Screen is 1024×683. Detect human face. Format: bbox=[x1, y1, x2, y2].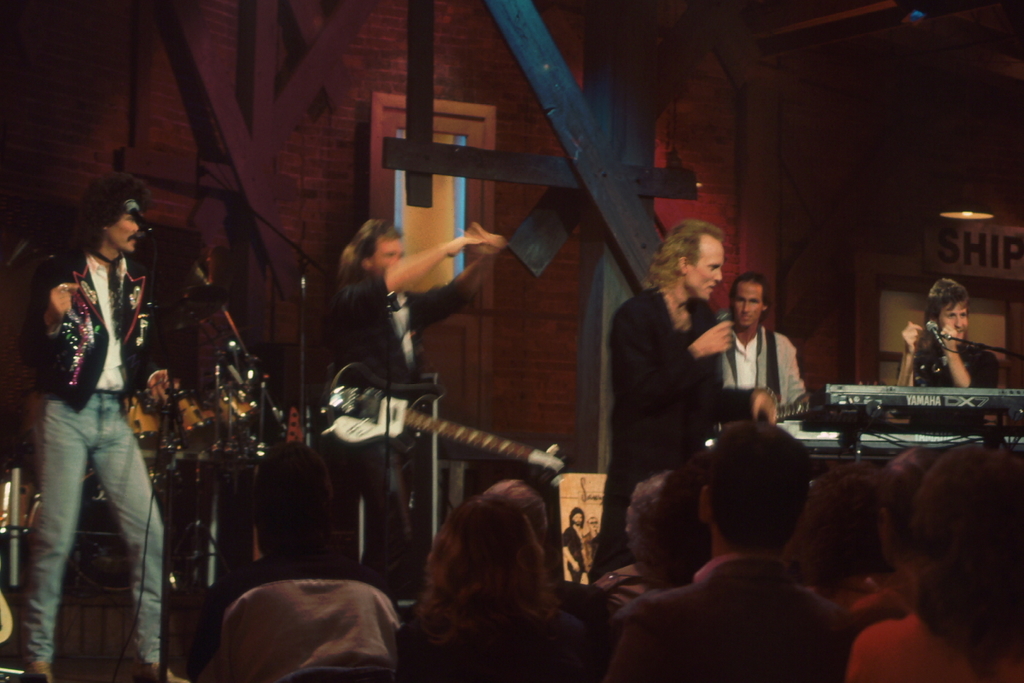
bbox=[100, 205, 132, 255].
